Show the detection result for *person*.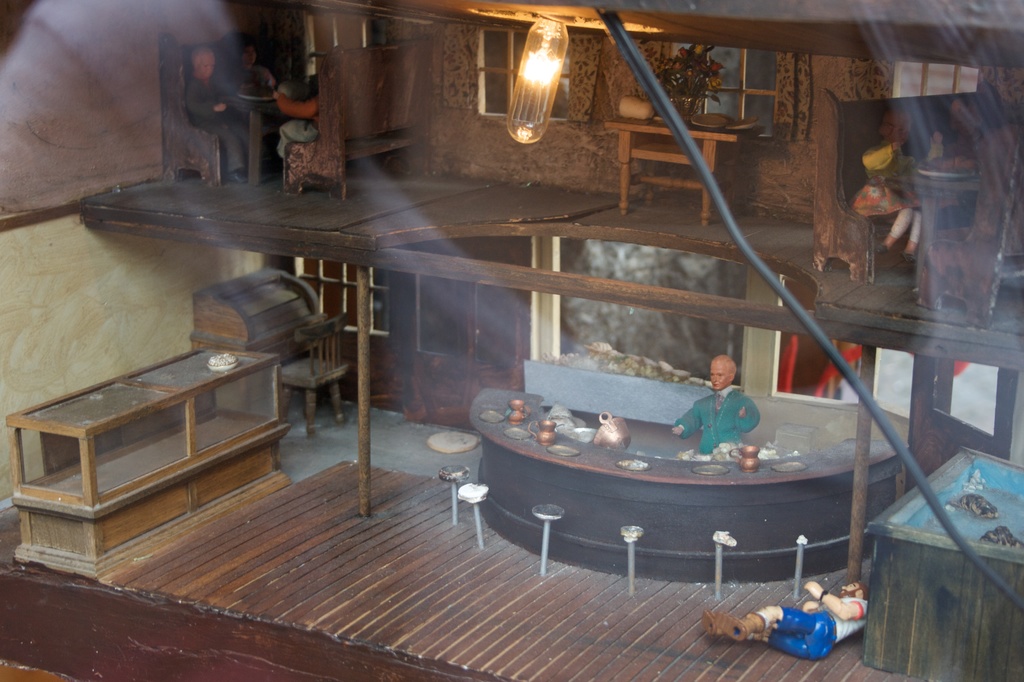
(929, 95, 988, 177).
